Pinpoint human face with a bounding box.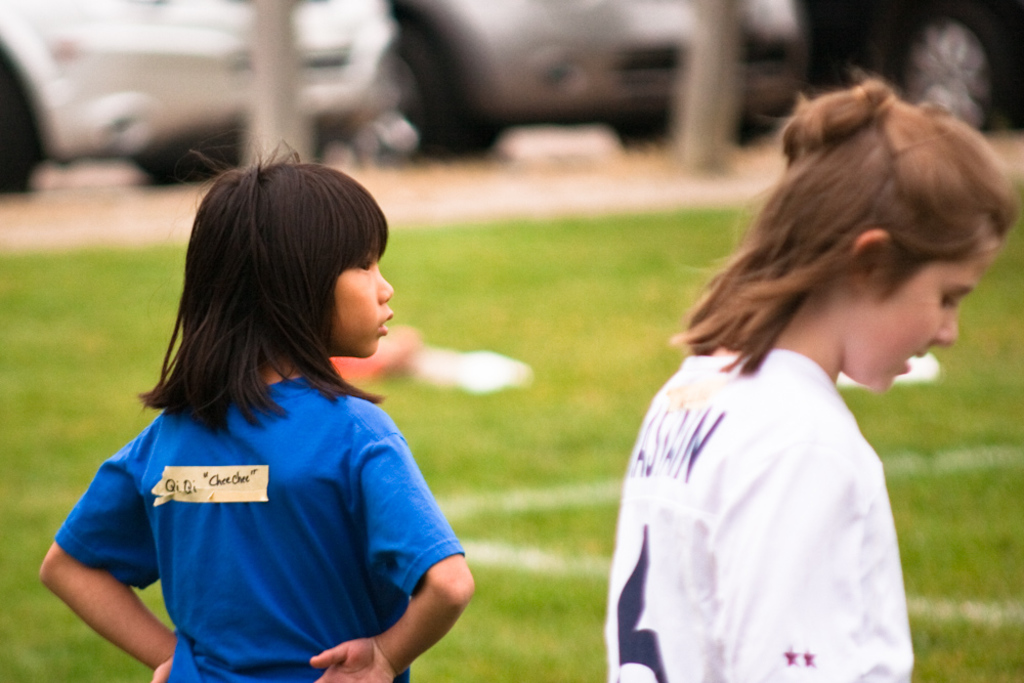
crop(336, 254, 394, 353).
